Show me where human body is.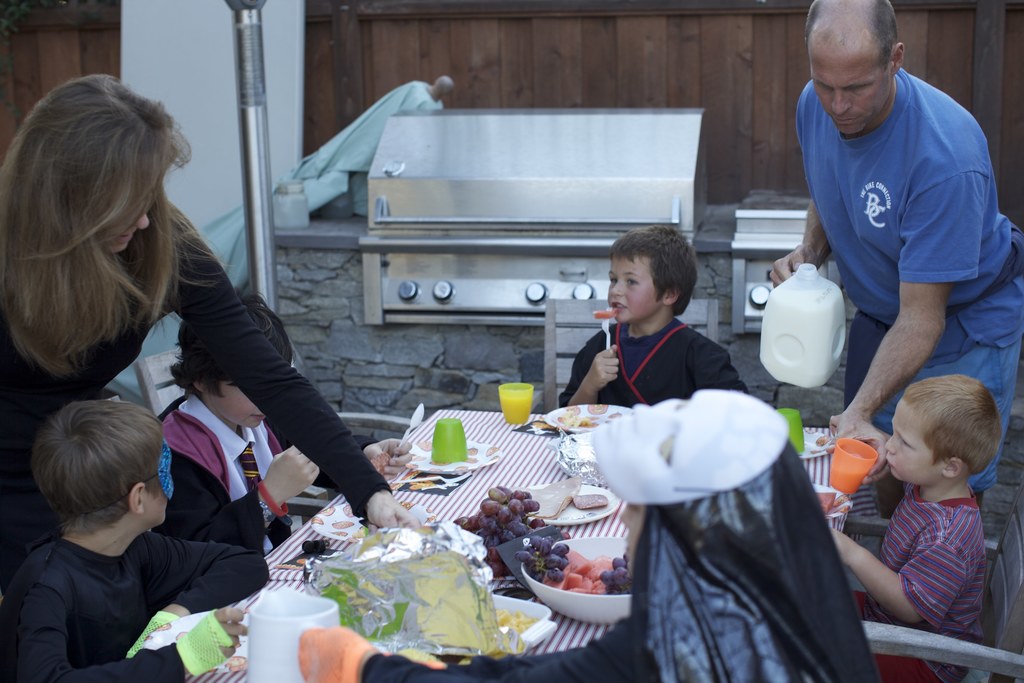
human body is at rect(557, 315, 755, 410).
